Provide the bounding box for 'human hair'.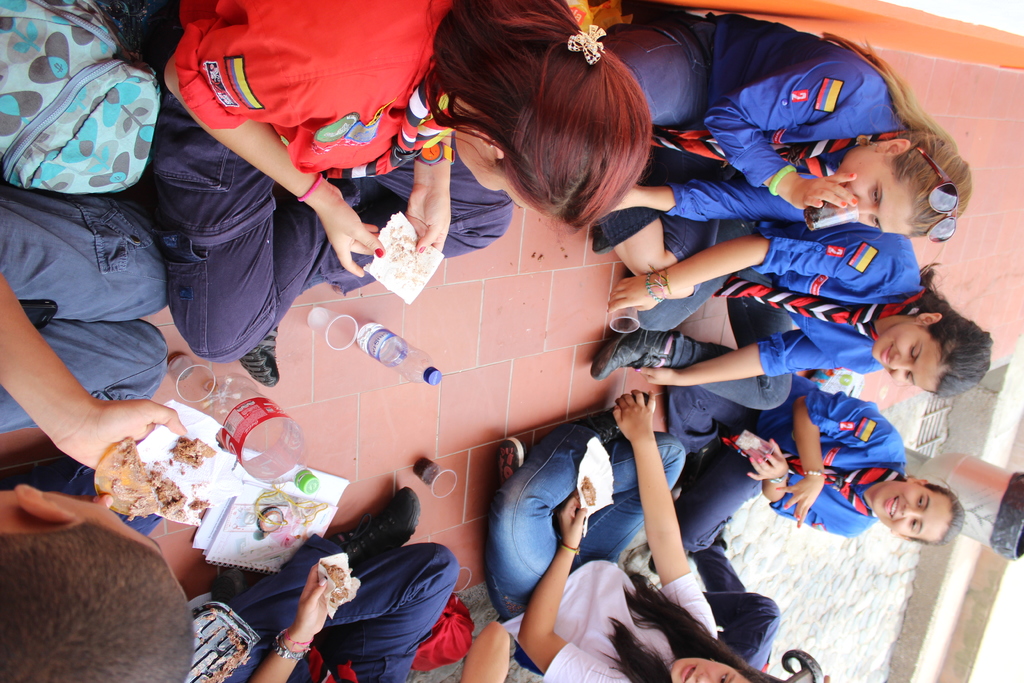
{"x1": 605, "y1": 563, "x2": 791, "y2": 682}.
